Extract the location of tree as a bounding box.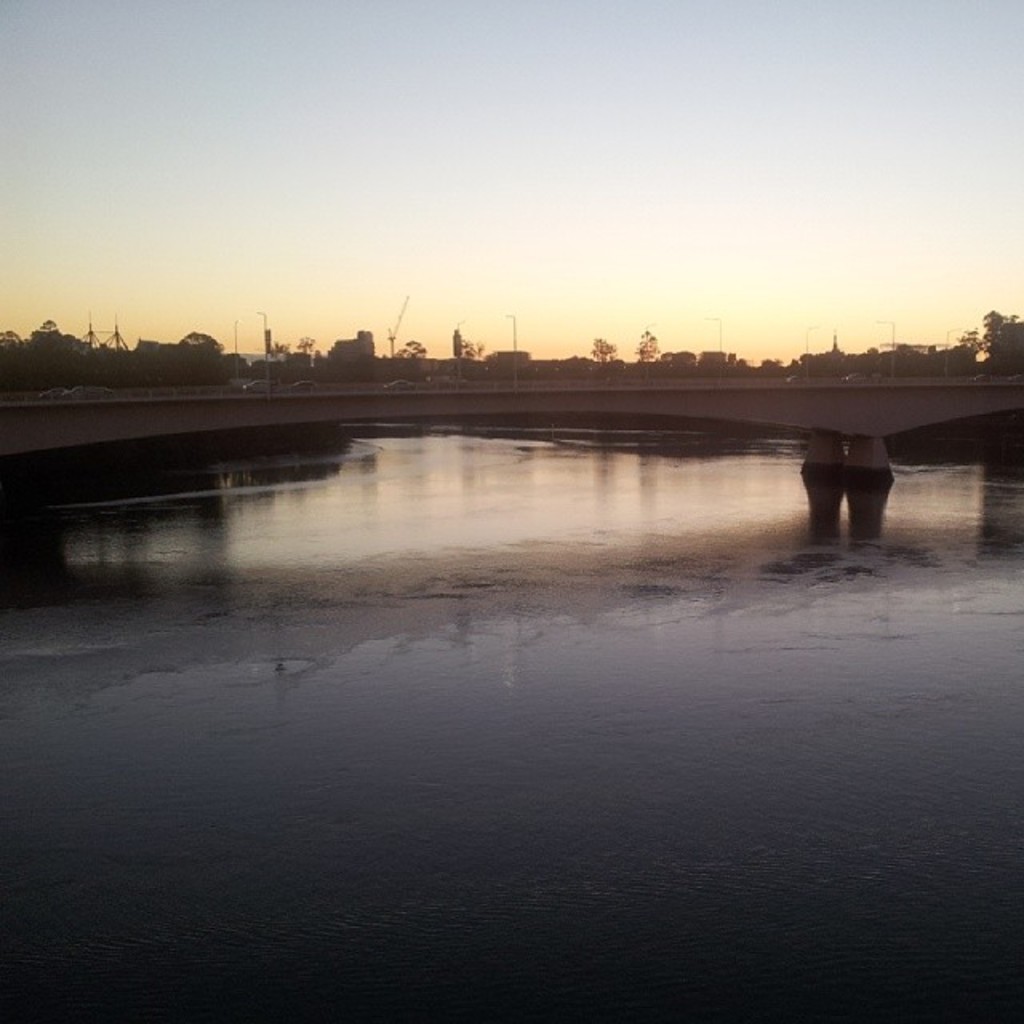
x1=632 y1=326 x2=661 y2=365.
